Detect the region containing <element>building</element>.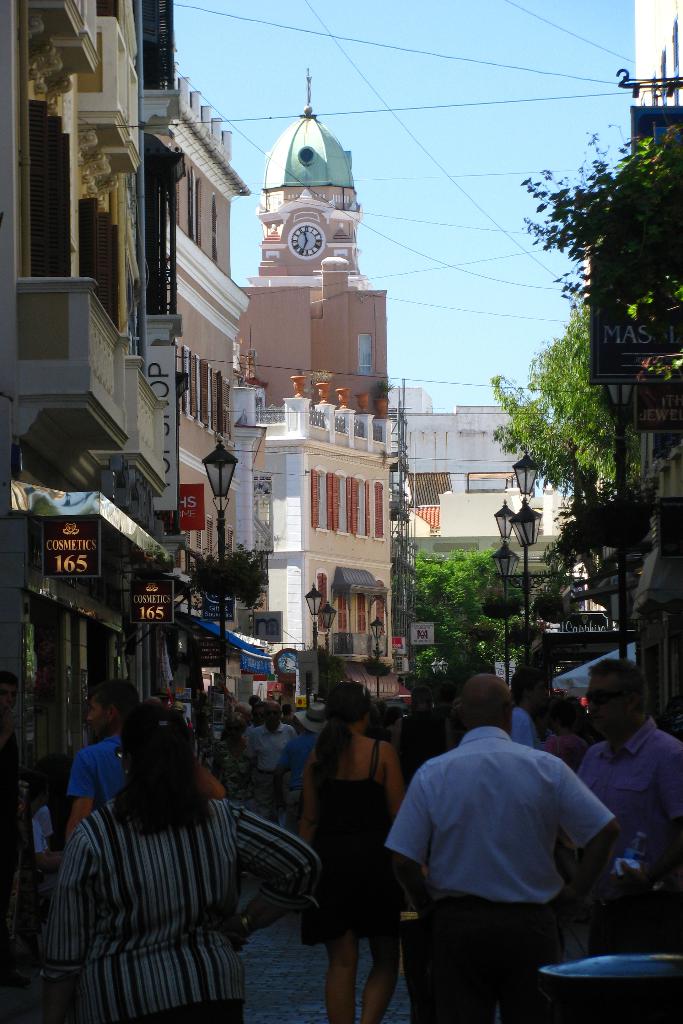
{"left": 0, "top": 0, "right": 186, "bottom": 796}.
